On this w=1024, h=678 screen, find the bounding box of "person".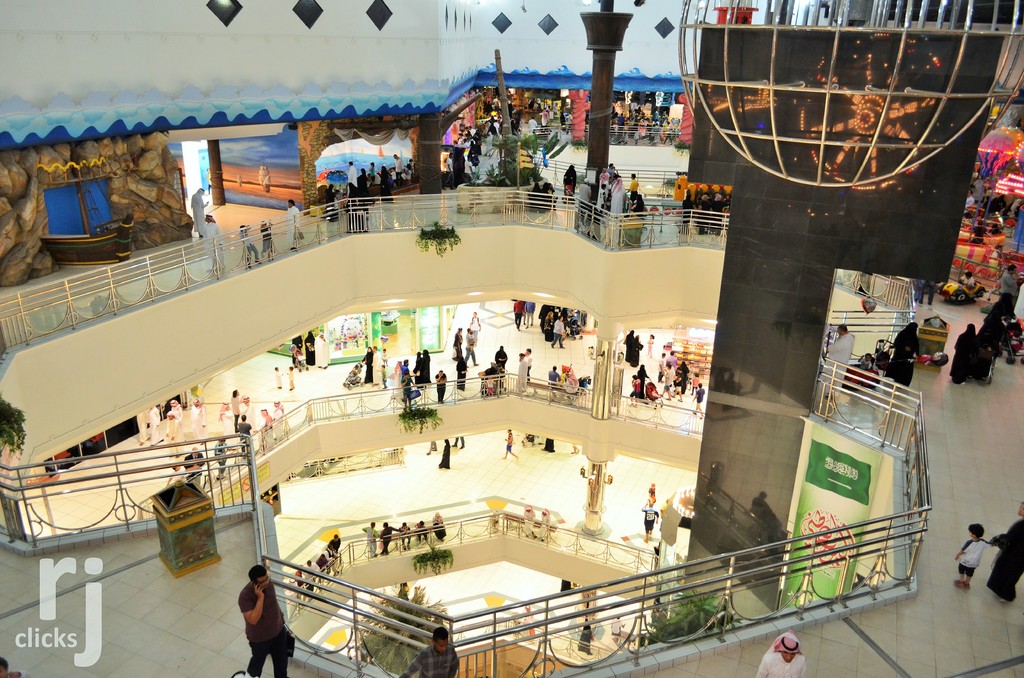
Bounding box: <bbox>268, 362, 283, 391</bbox>.
